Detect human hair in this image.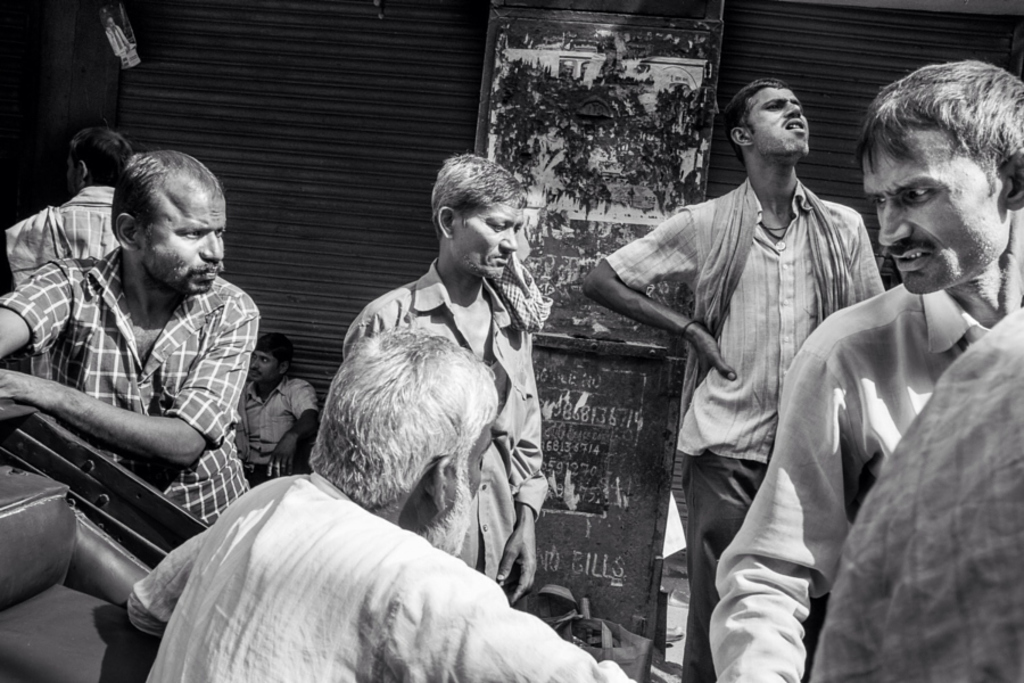
Detection: detection(726, 79, 793, 159).
